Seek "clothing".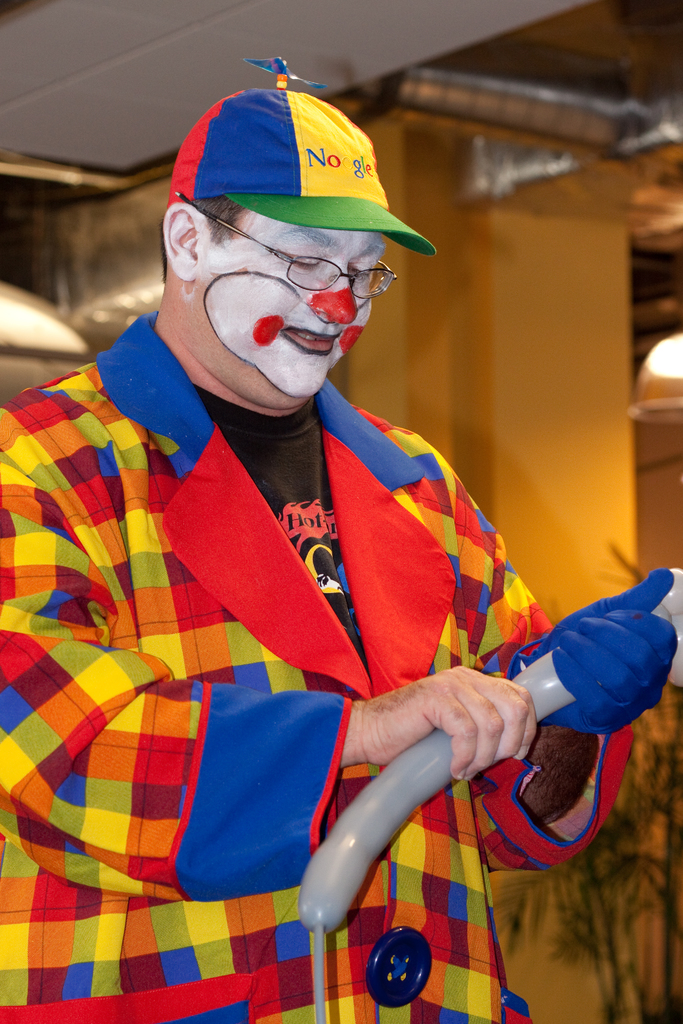
0:303:682:1023.
